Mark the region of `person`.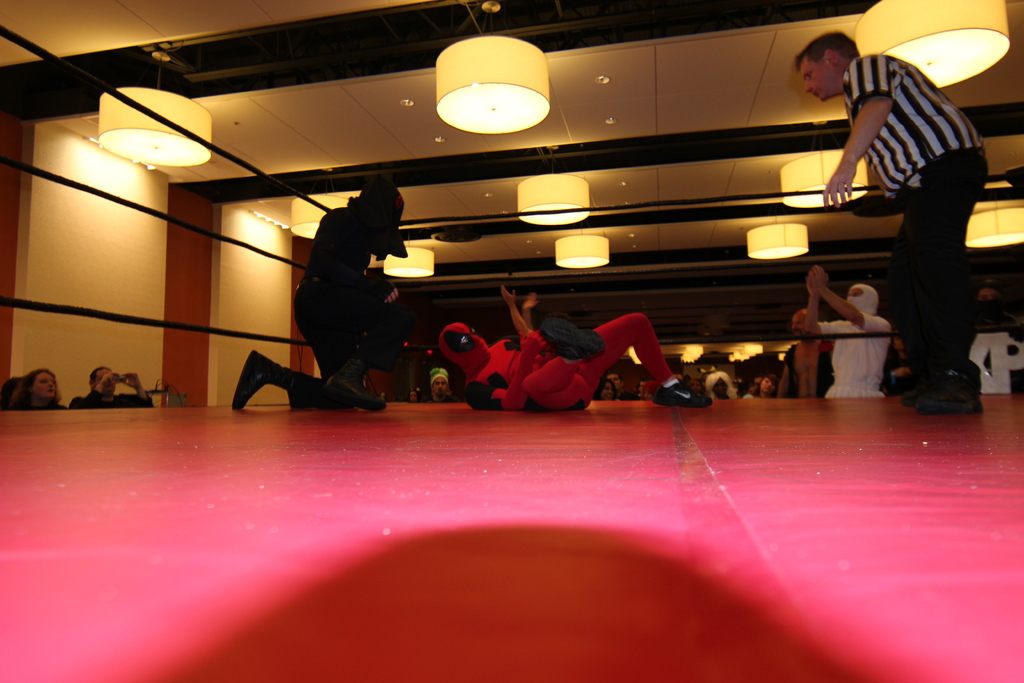
Region: left=604, top=373, right=634, bottom=402.
